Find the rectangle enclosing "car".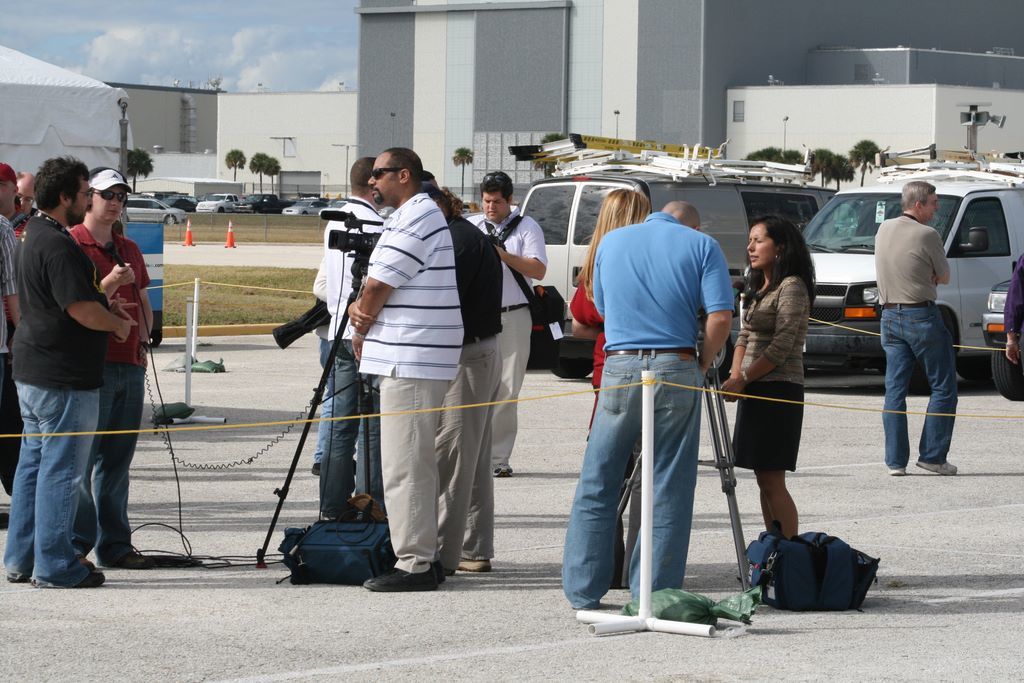
(287, 194, 316, 214).
